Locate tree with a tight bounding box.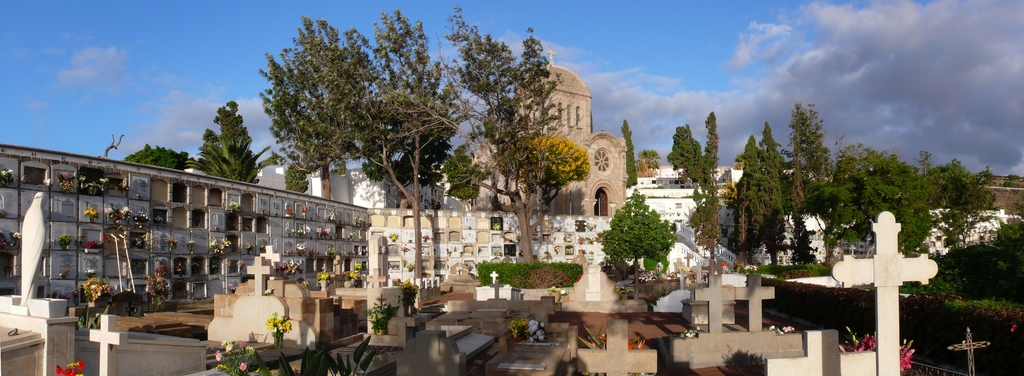
[705,108,716,185].
